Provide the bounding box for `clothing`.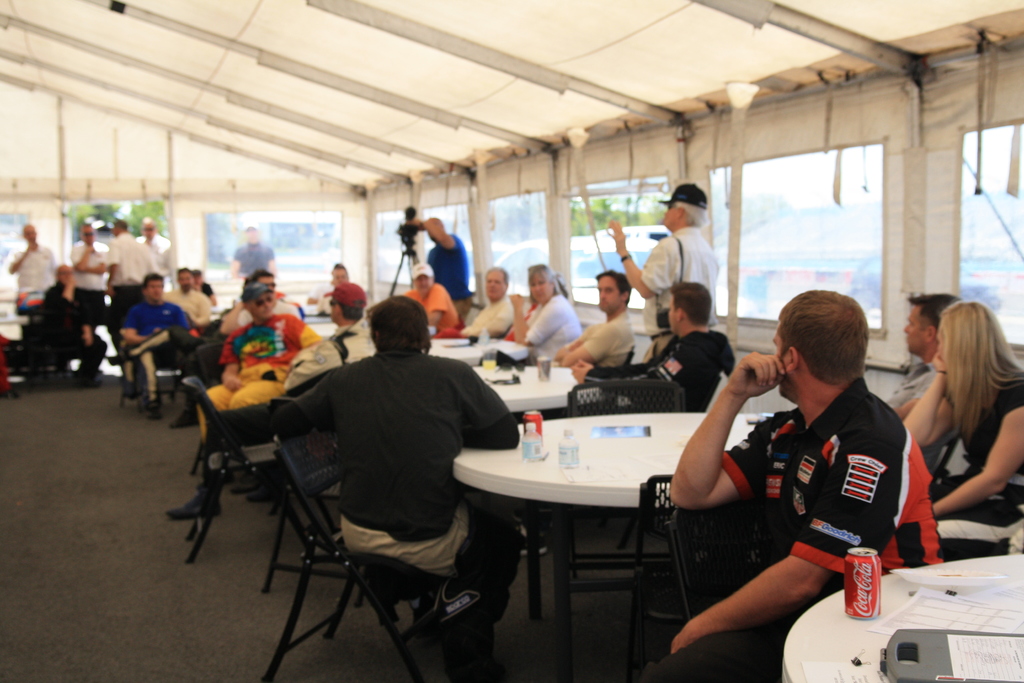
582/329/732/415.
